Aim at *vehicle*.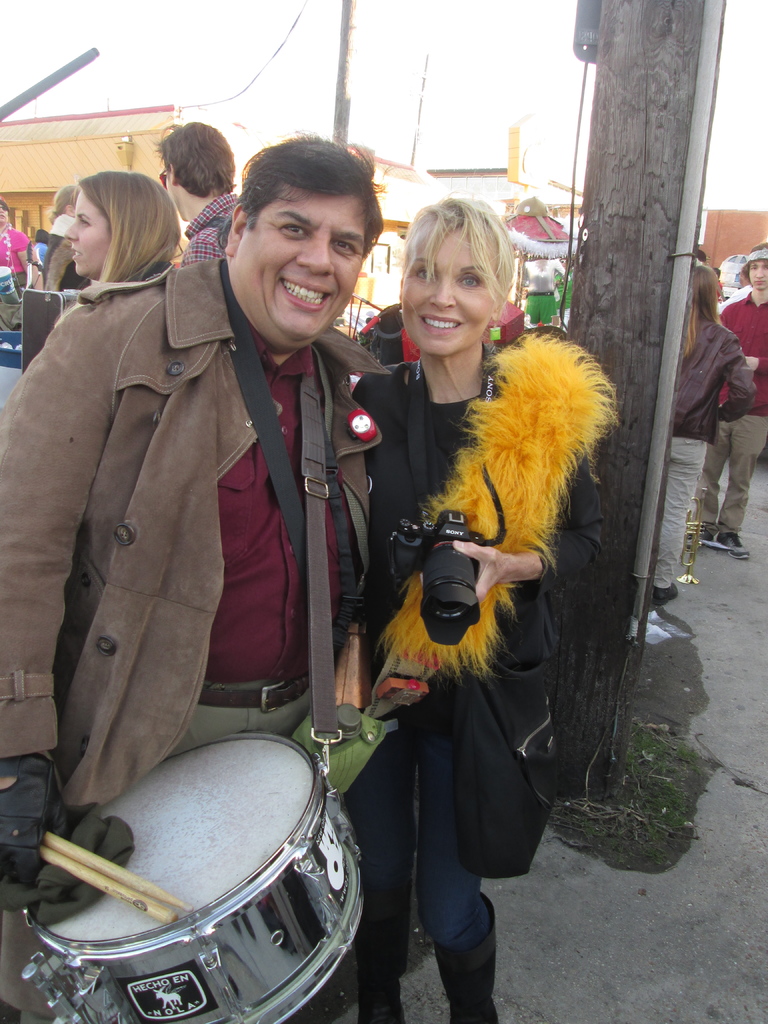
Aimed at 708 241 756 285.
